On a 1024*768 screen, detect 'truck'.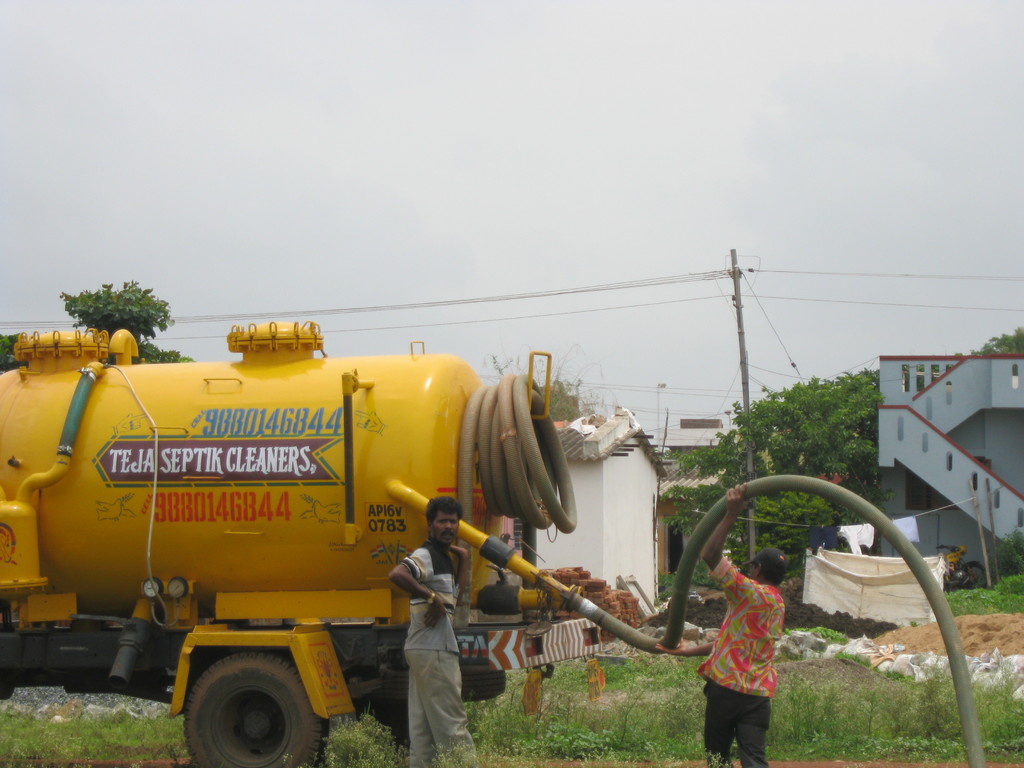
{"x1": 0, "y1": 316, "x2": 619, "y2": 767}.
